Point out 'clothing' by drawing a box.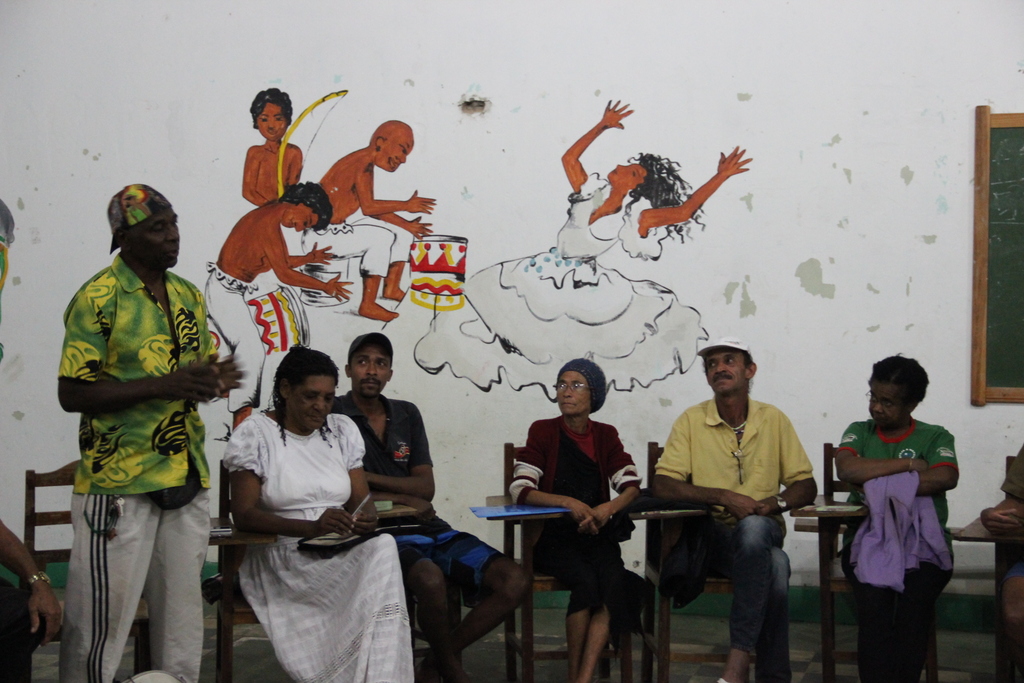
[left=338, top=393, right=507, bottom=598].
